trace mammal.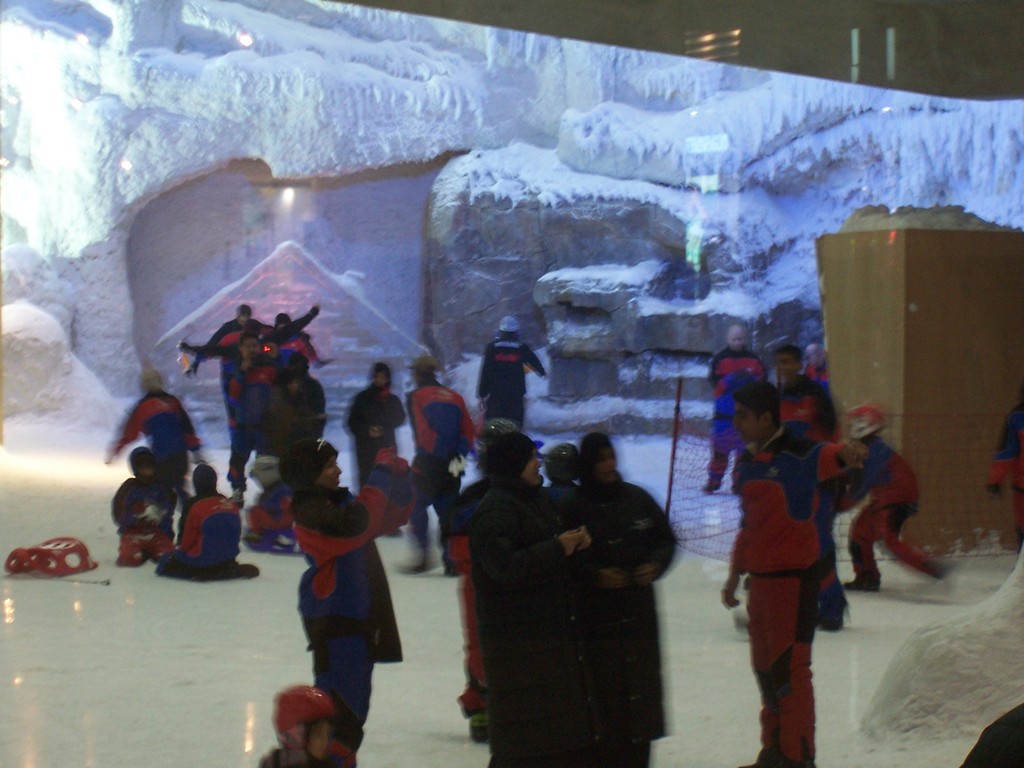
Traced to {"left": 118, "top": 445, "right": 175, "bottom": 568}.
